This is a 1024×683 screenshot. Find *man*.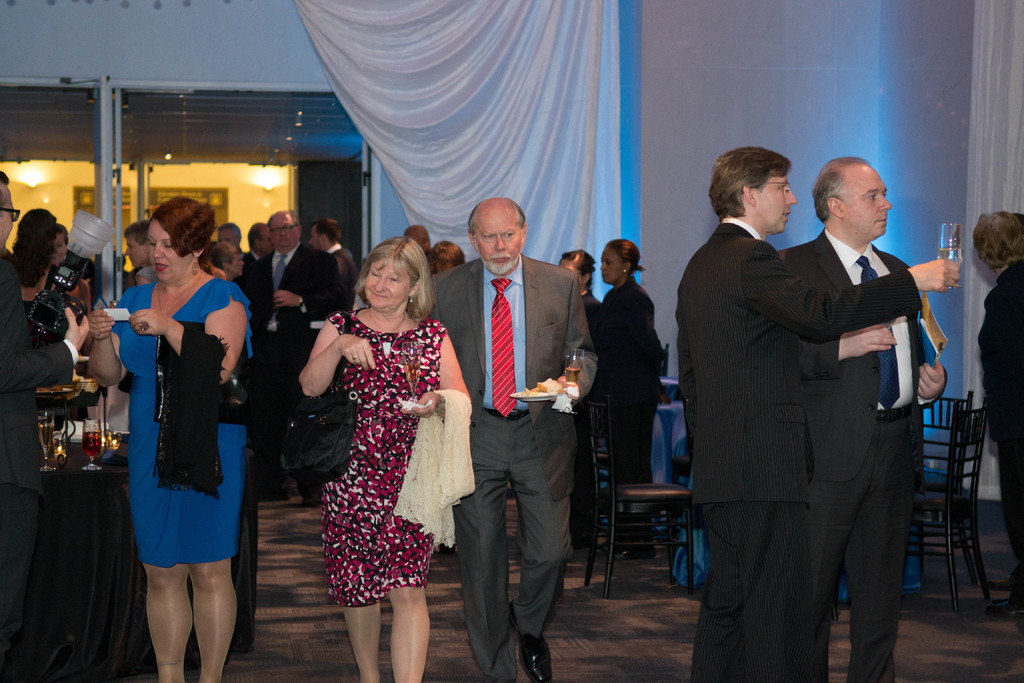
Bounding box: 766 156 948 682.
